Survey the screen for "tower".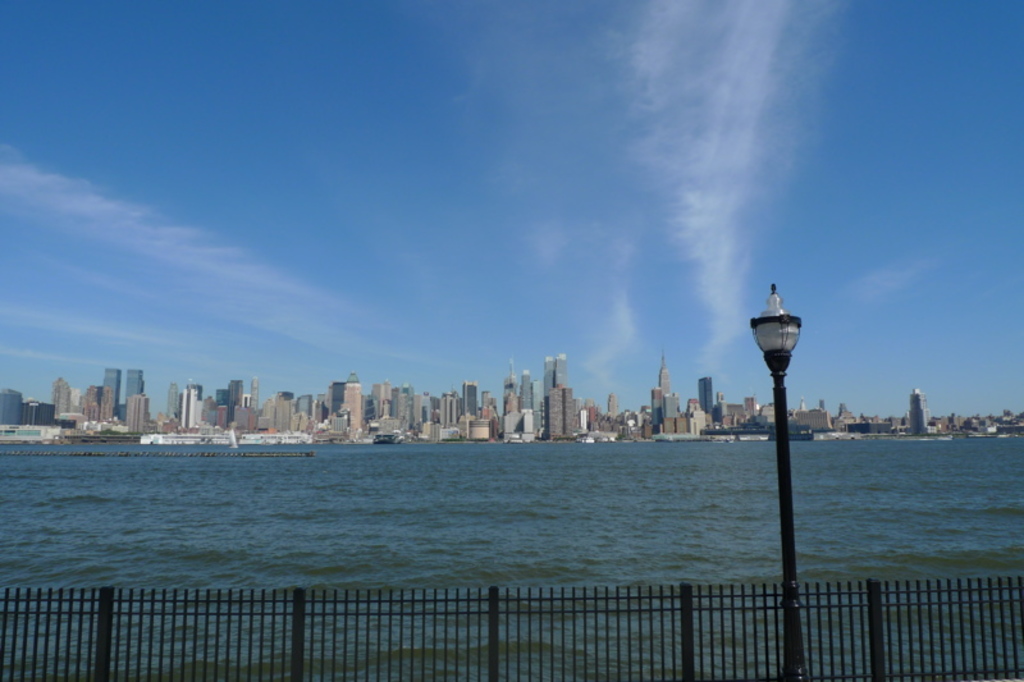
Survey found: 909, 390, 929, 434.
